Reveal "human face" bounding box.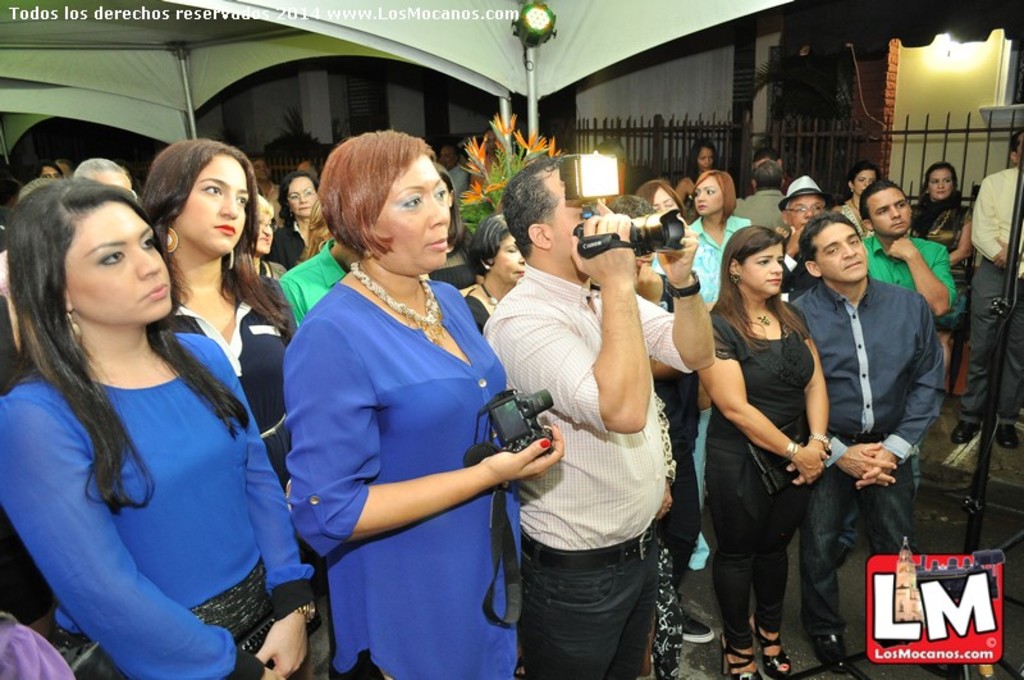
Revealed: {"x1": 88, "y1": 168, "x2": 131, "y2": 188}.
